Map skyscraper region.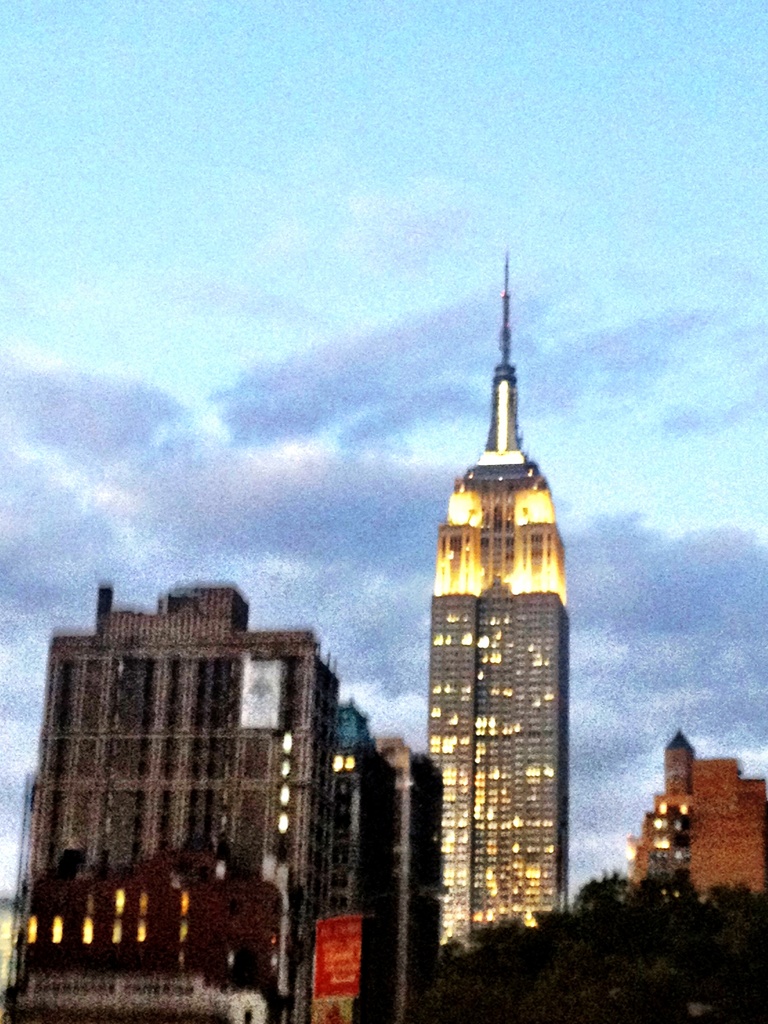
Mapped to <region>310, 703, 399, 1018</region>.
